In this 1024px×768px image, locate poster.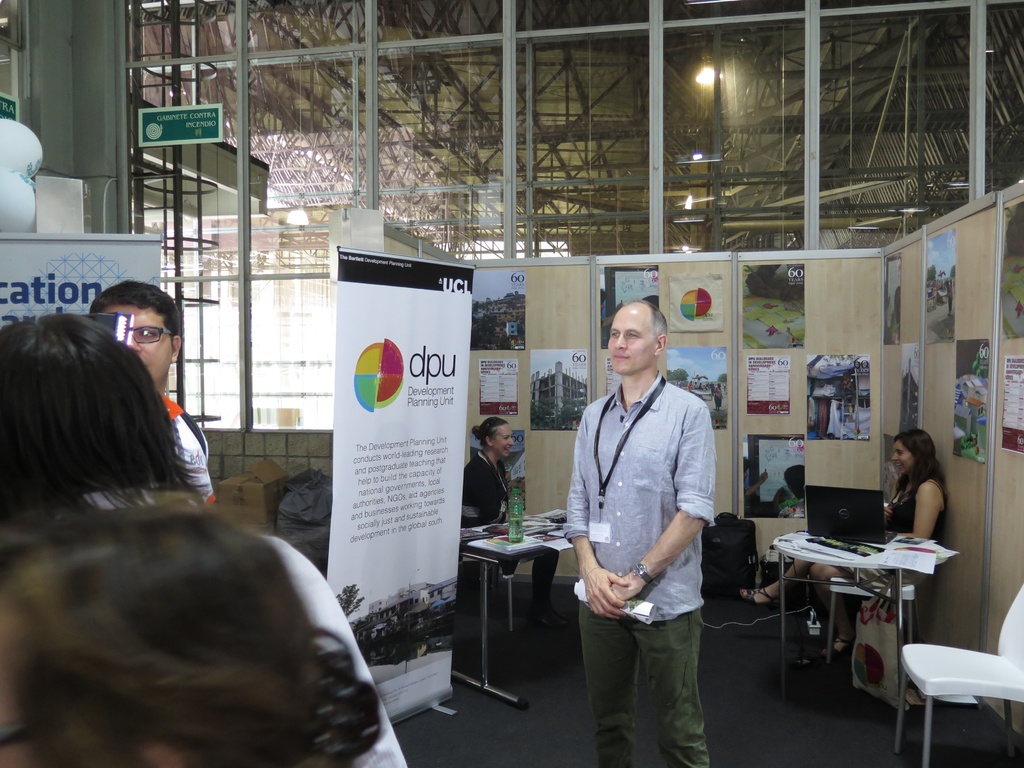
Bounding box: <box>1002,355,1023,452</box>.
